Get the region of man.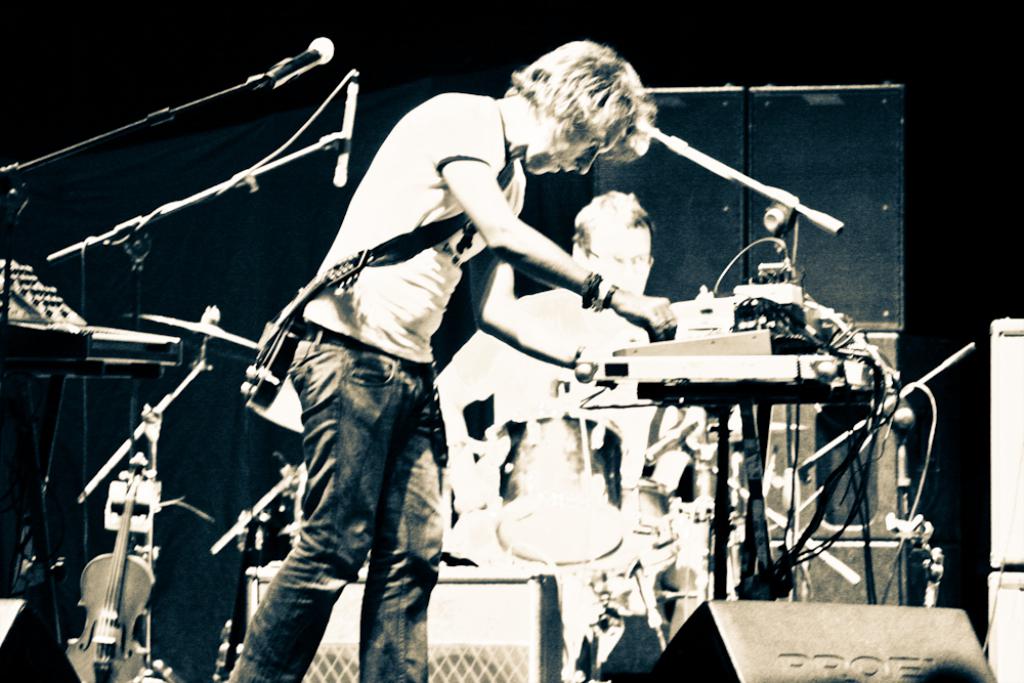
<bbox>437, 189, 658, 500</bbox>.
